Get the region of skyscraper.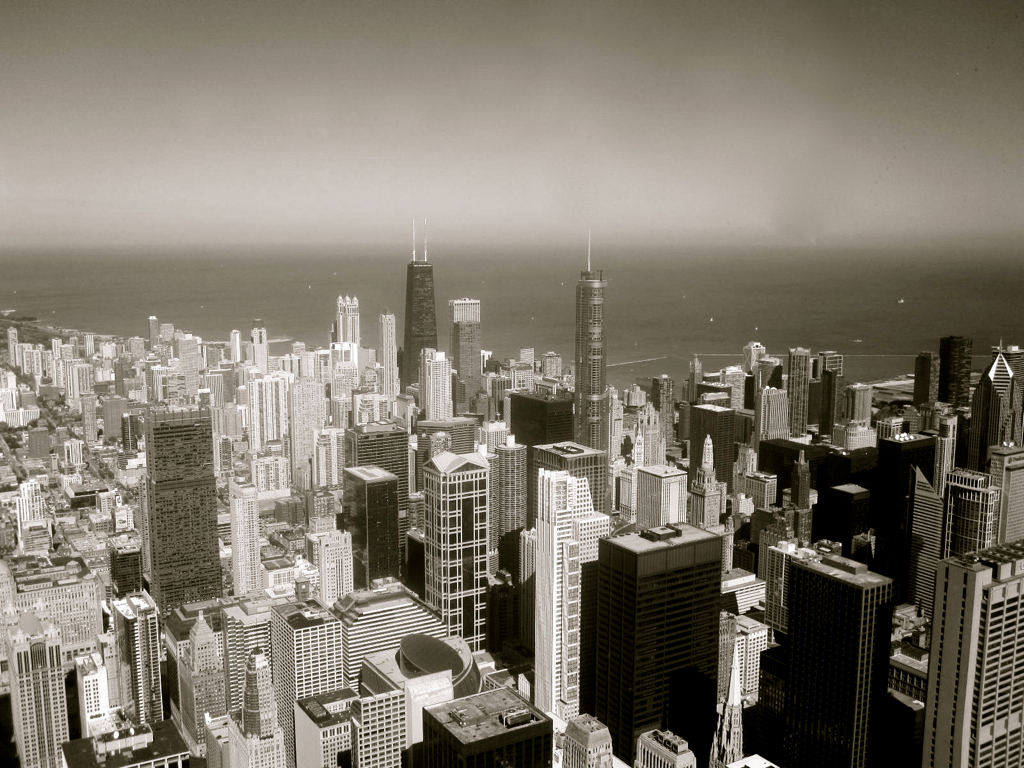
crop(334, 291, 364, 342).
